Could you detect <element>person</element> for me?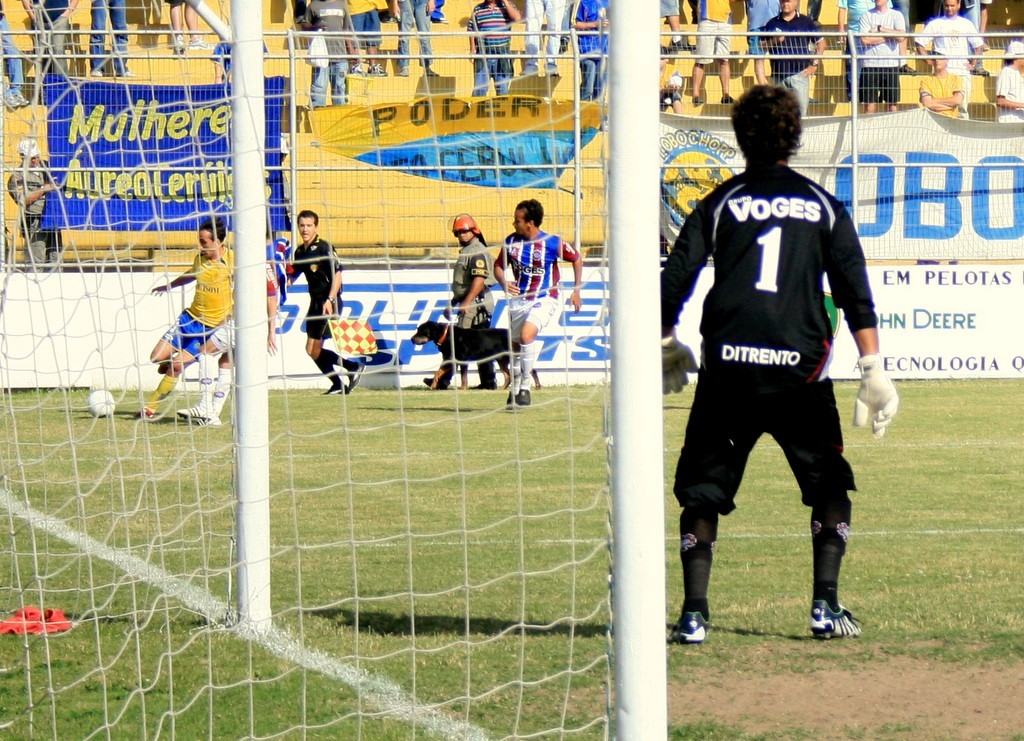
Detection result: detection(492, 191, 579, 405).
